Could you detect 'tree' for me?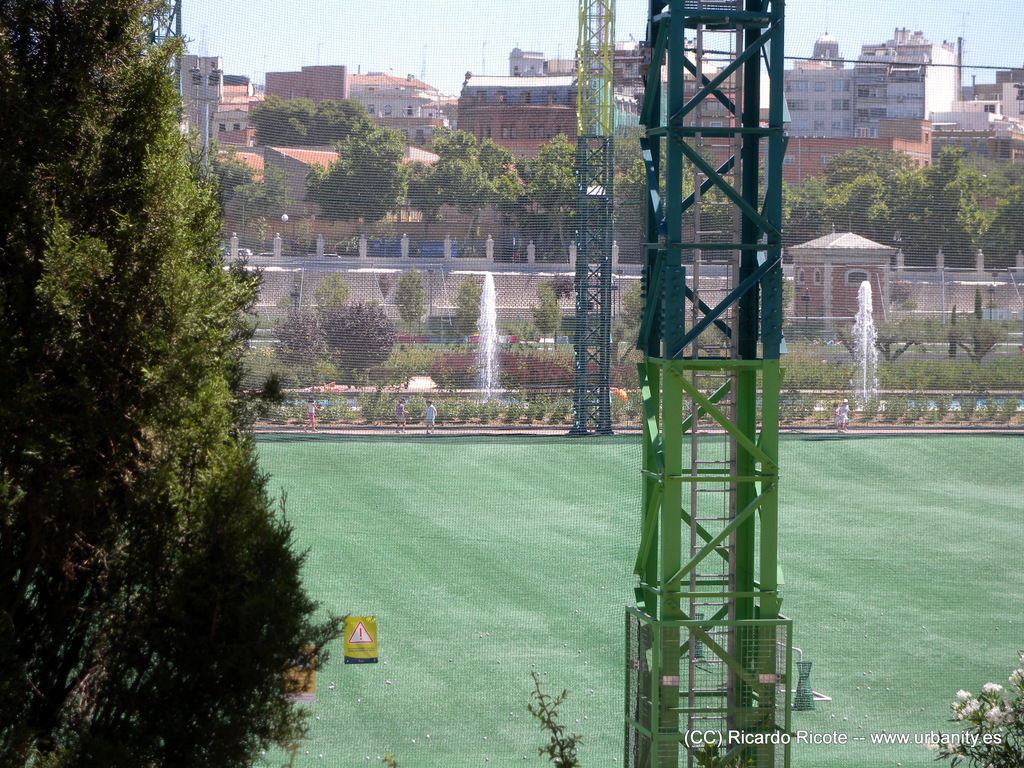
Detection result: (315, 268, 357, 320).
